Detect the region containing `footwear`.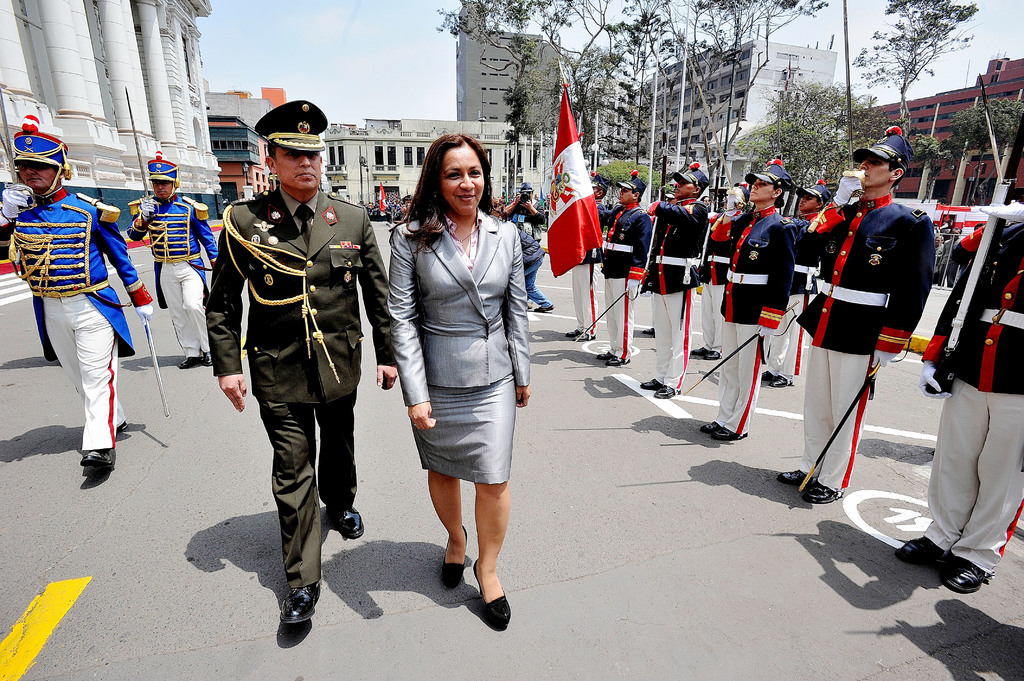
708/425/740/440.
